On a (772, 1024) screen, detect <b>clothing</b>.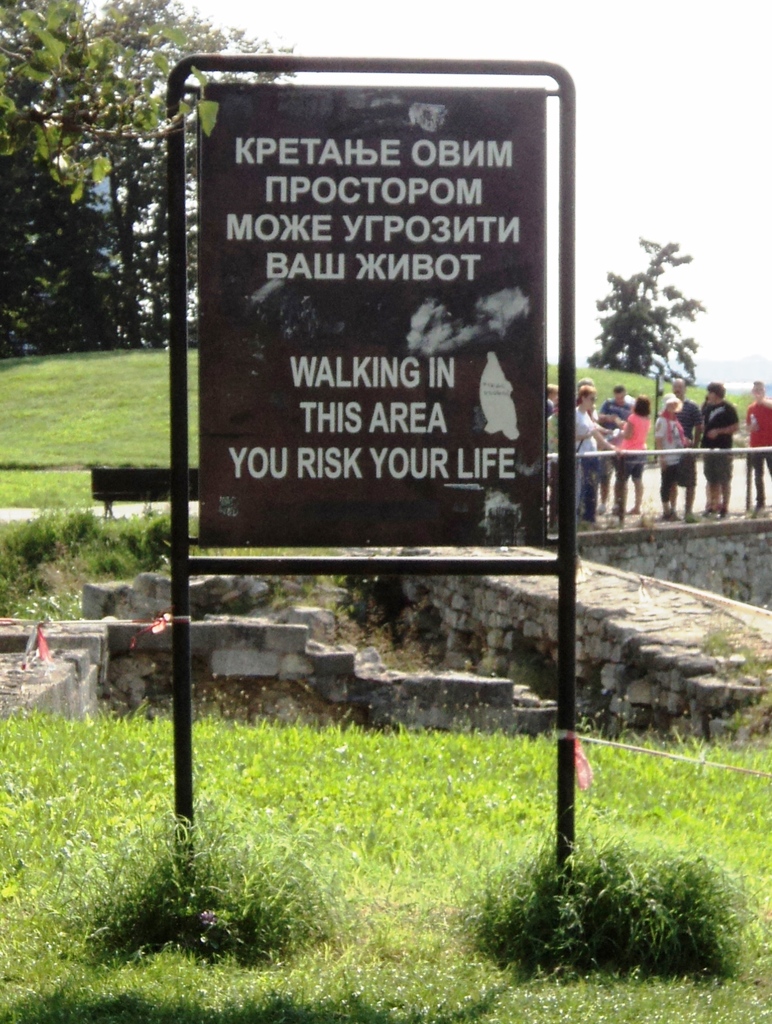
<box>652,413,680,486</box>.
